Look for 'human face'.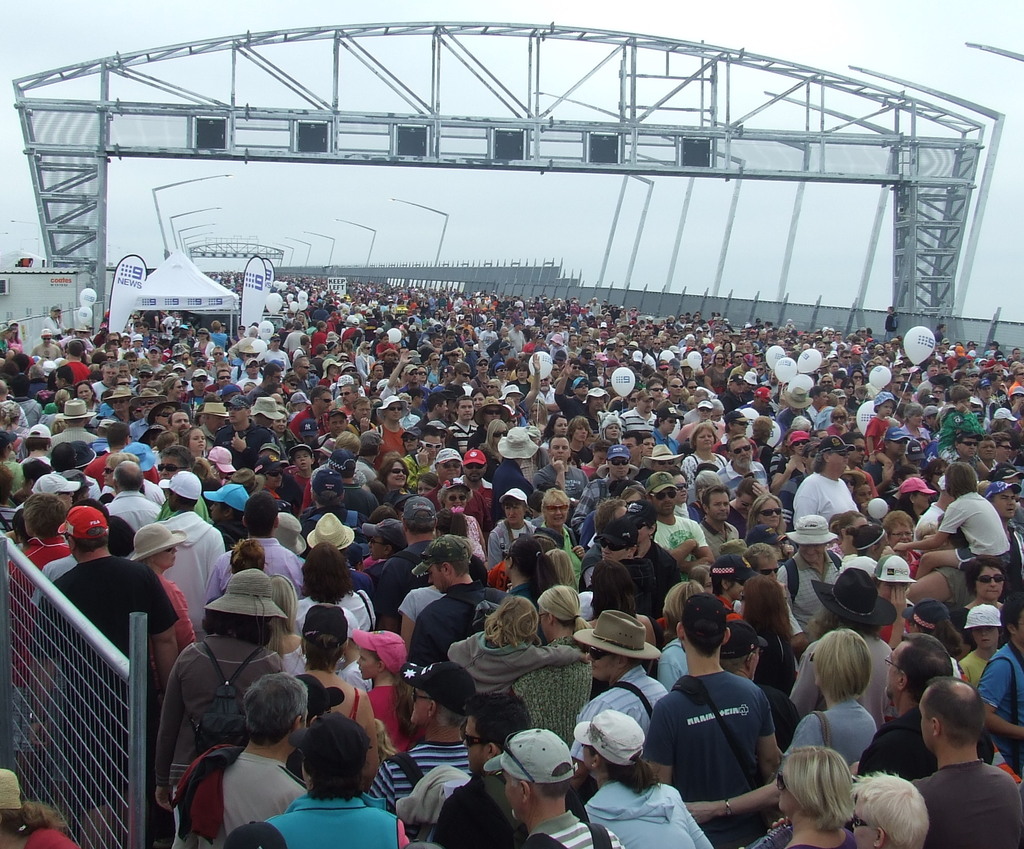
Found: crop(582, 354, 589, 364).
